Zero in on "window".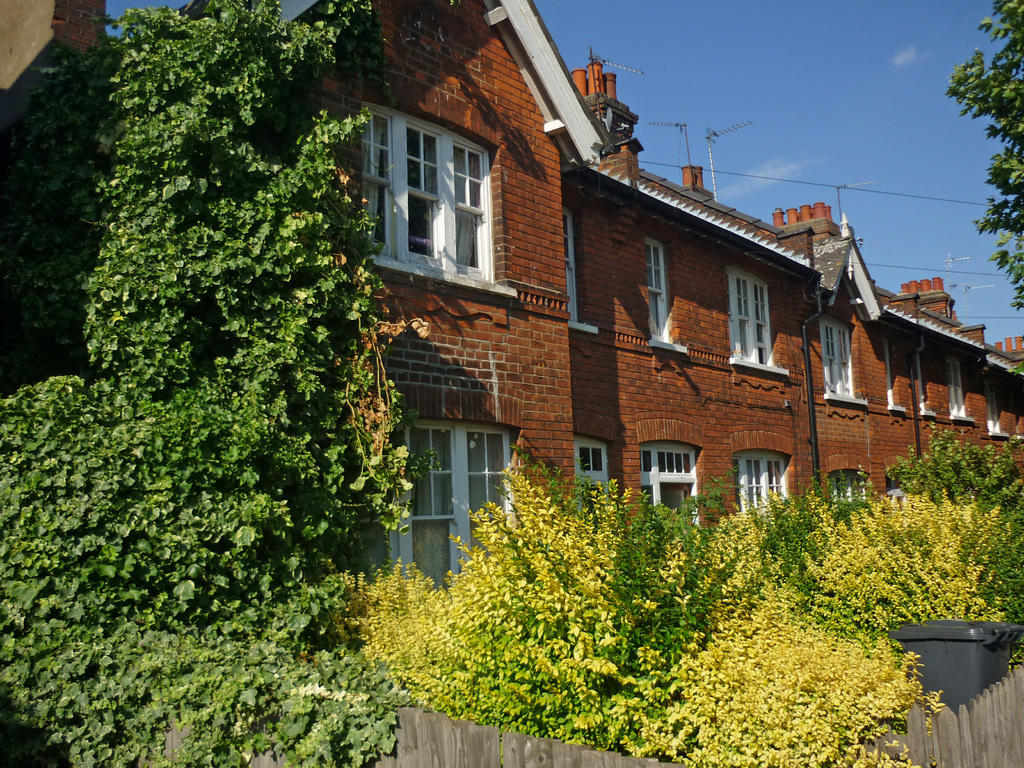
Zeroed in: (649, 247, 668, 336).
